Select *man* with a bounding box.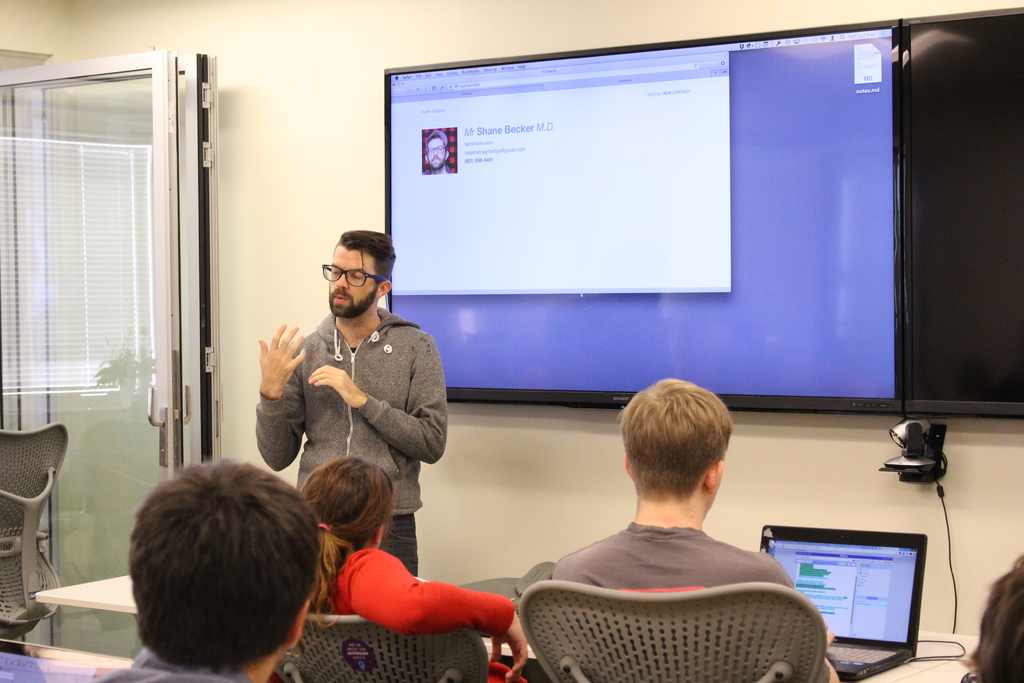
detection(256, 238, 454, 527).
